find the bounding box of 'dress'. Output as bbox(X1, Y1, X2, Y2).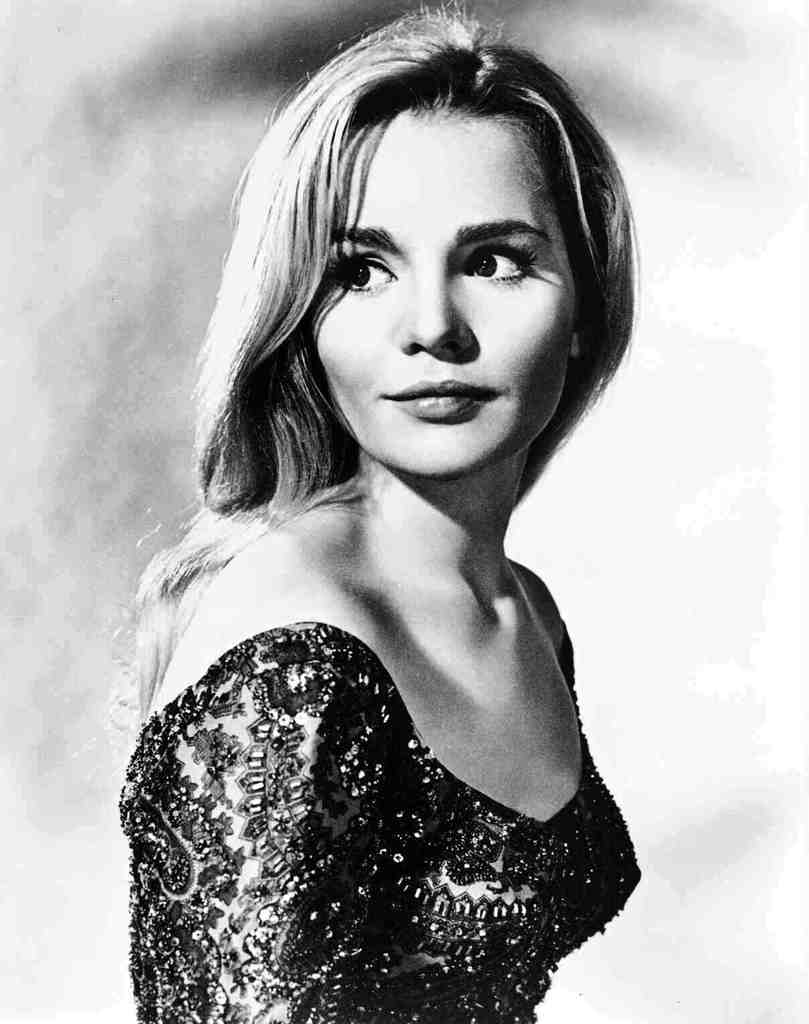
bbox(119, 636, 640, 1023).
